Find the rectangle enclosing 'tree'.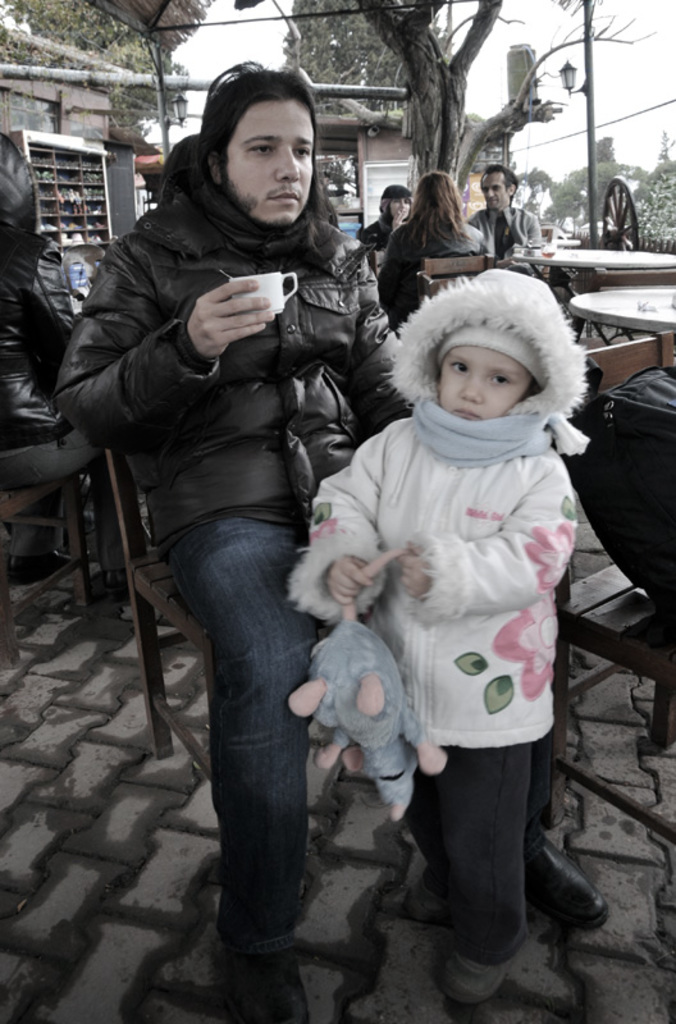
l=0, t=0, r=214, b=72.
